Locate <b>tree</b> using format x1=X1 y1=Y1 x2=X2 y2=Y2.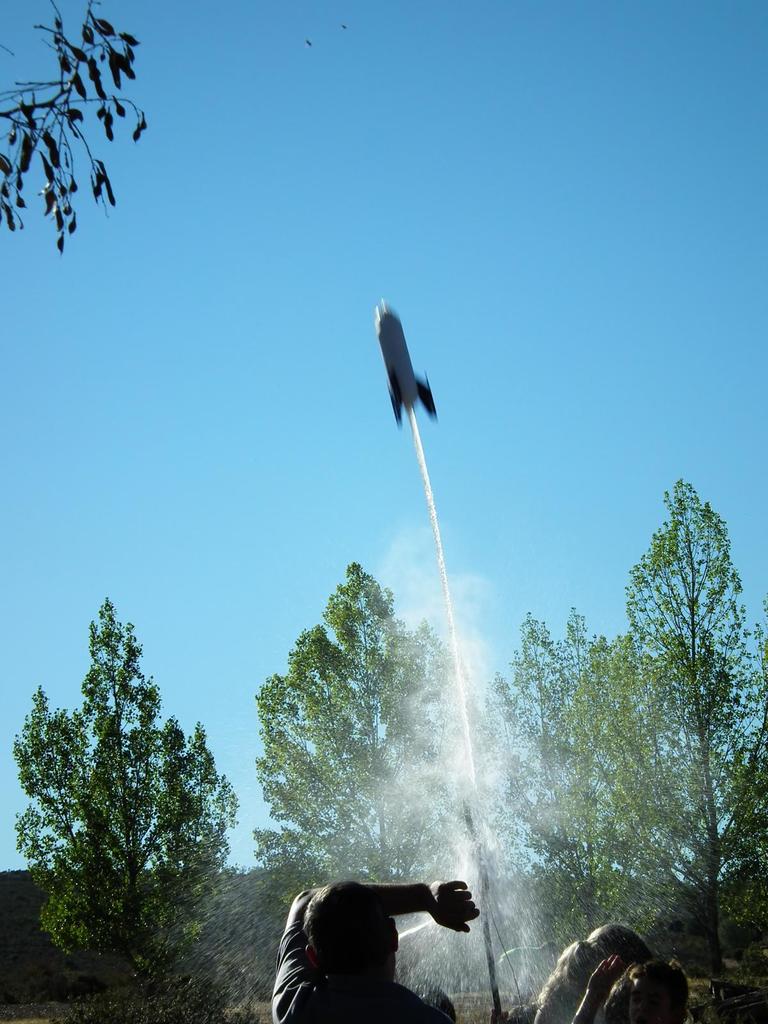
x1=7 y1=595 x2=245 y2=1013.
